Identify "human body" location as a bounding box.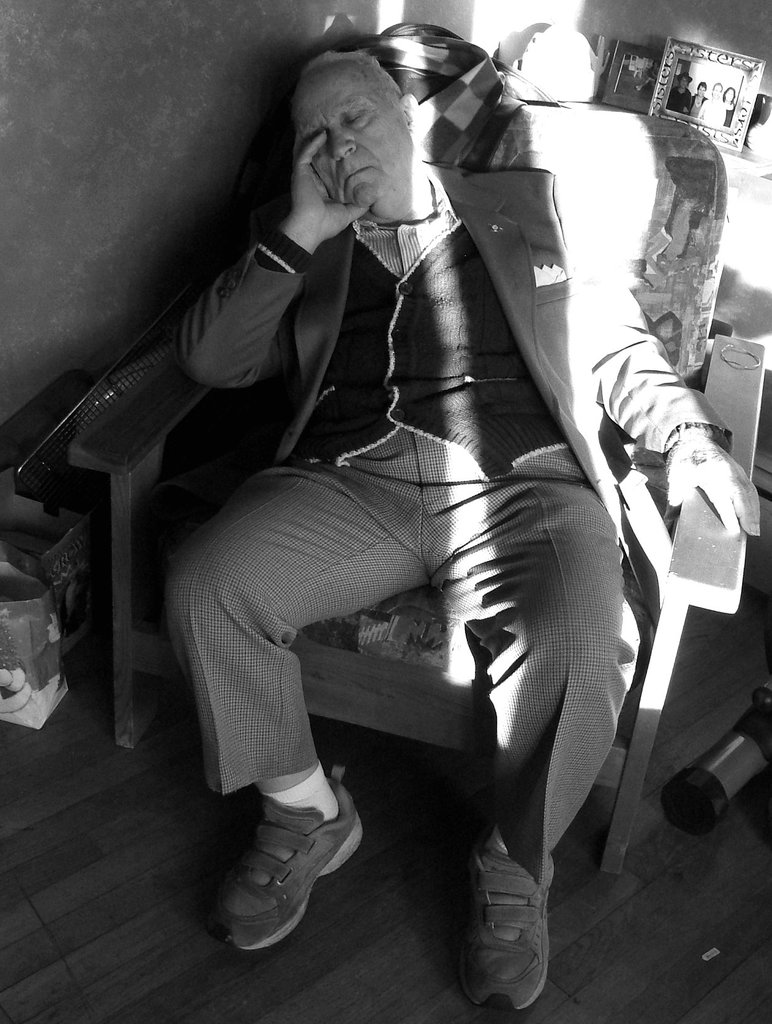
l=163, t=42, r=682, b=968.
